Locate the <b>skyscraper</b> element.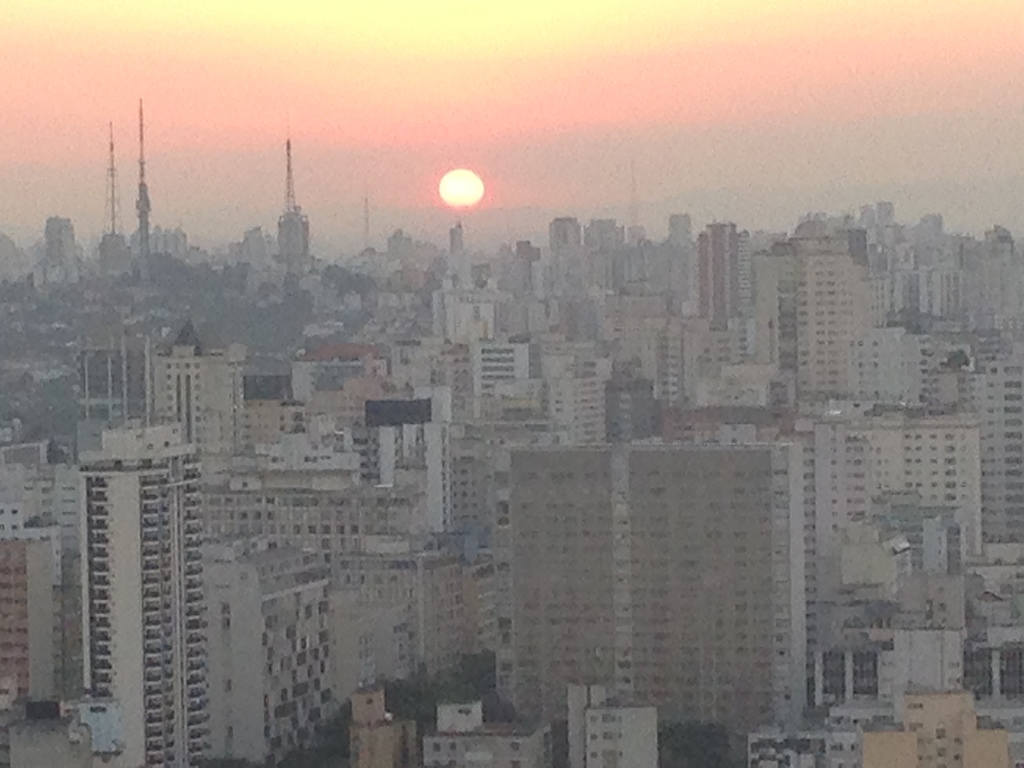
Element bbox: box=[77, 453, 205, 767].
